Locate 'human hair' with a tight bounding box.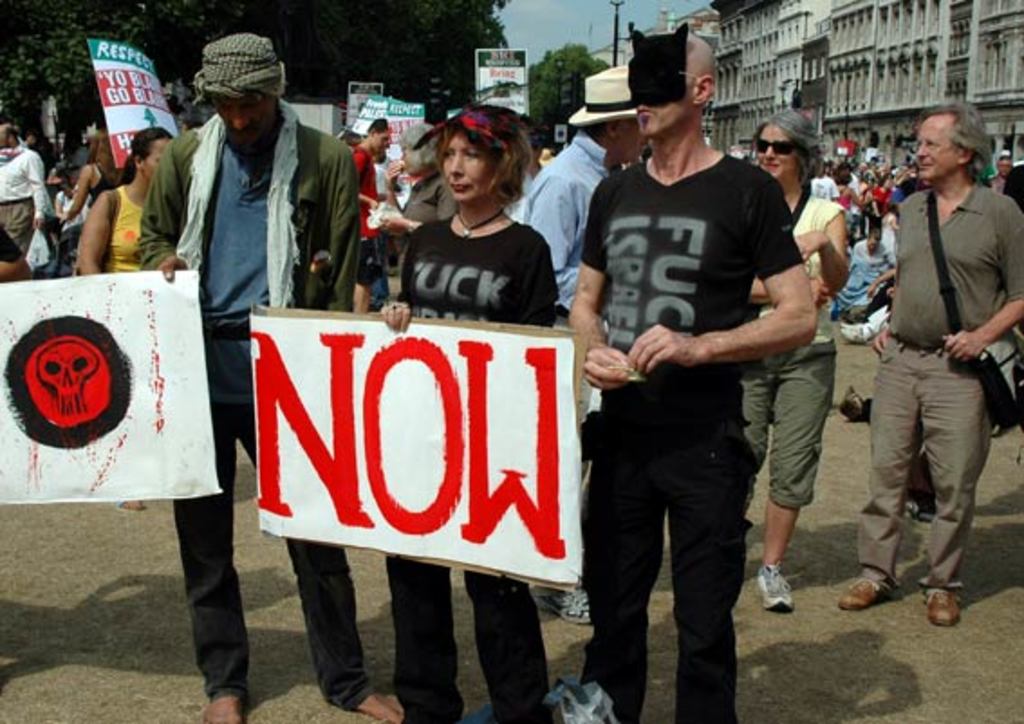
x1=370 y1=116 x2=390 y2=132.
